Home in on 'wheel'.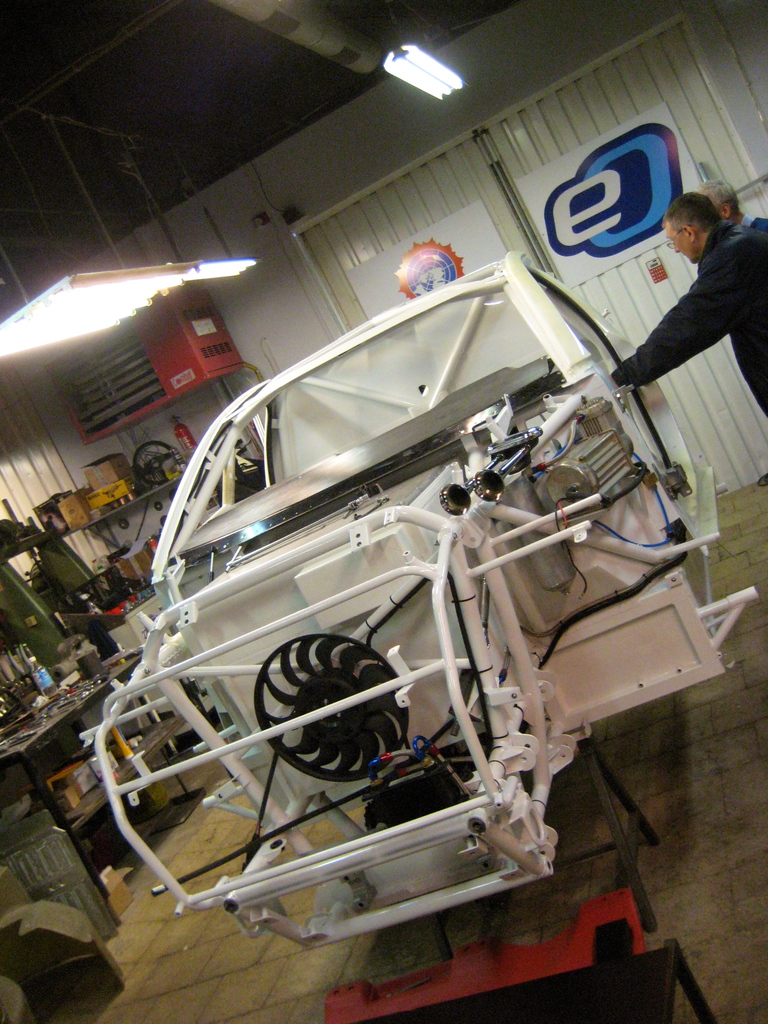
Homed in at crop(257, 632, 410, 784).
